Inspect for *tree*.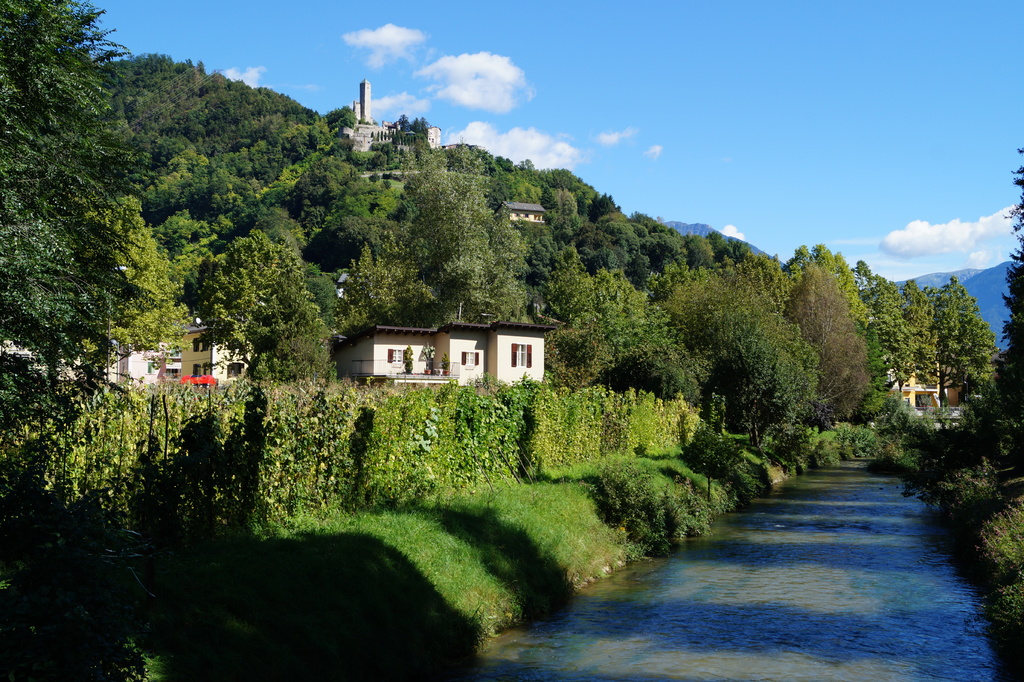
Inspection: (x1=734, y1=238, x2=759, y2=273).
